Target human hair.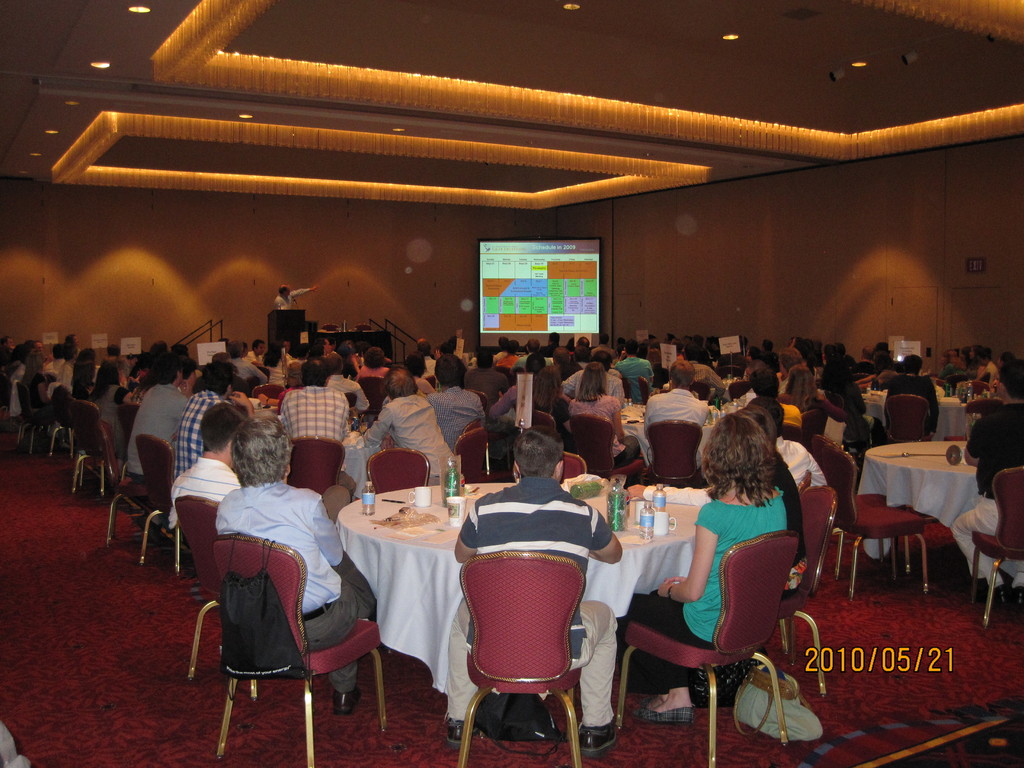
Target region: locate(197, 401, 248, 452).
